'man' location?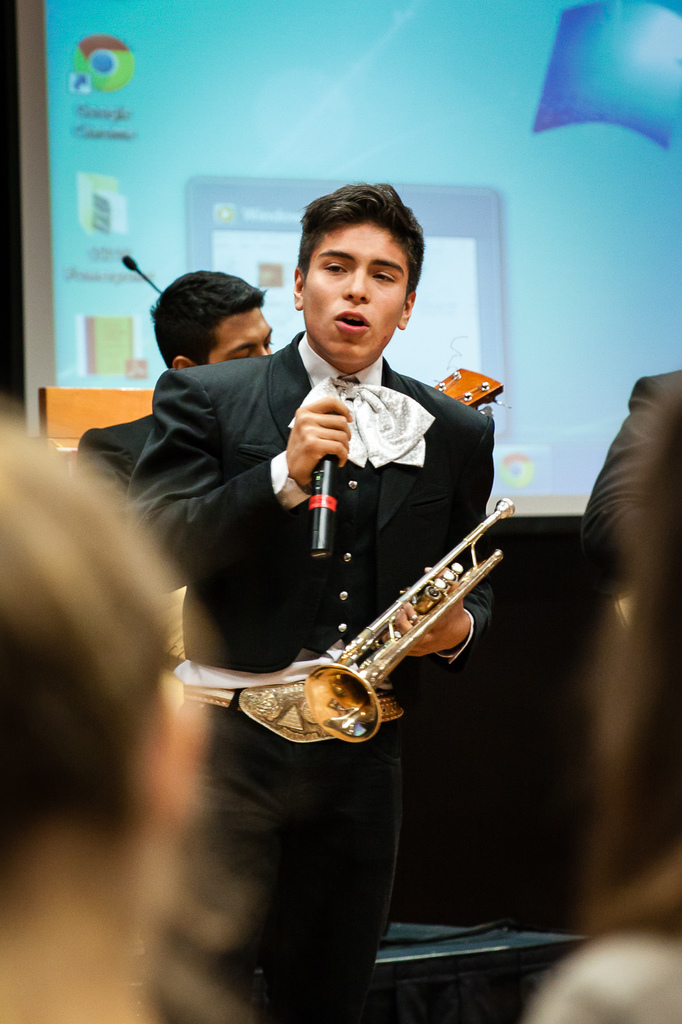
117,159,516,1023
